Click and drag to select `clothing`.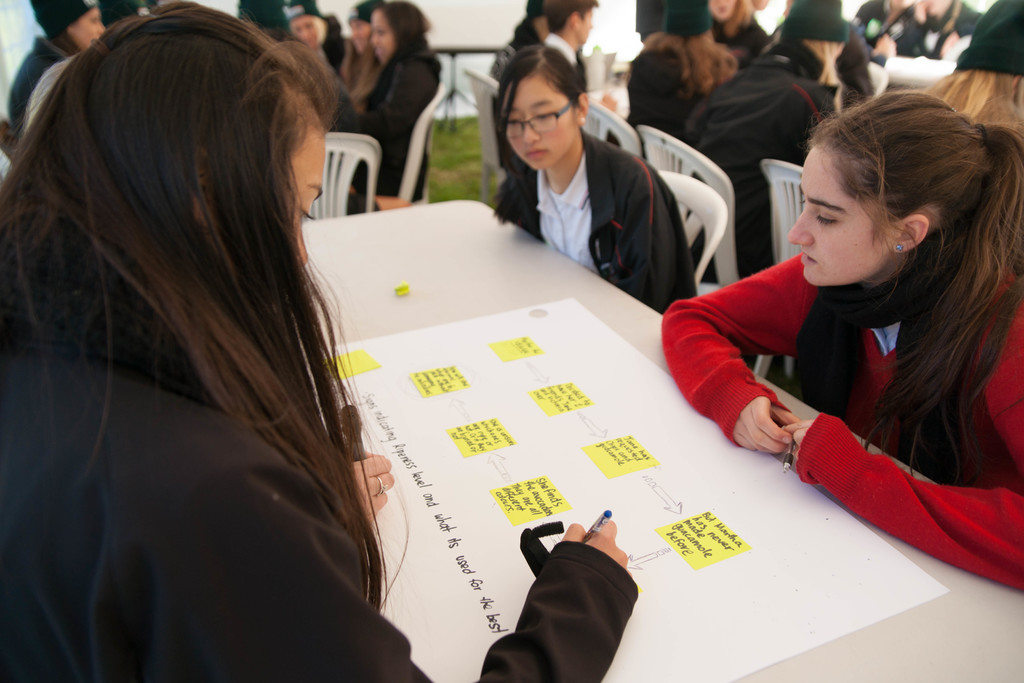
Selection: select_region(500, 123, 701, 313).
